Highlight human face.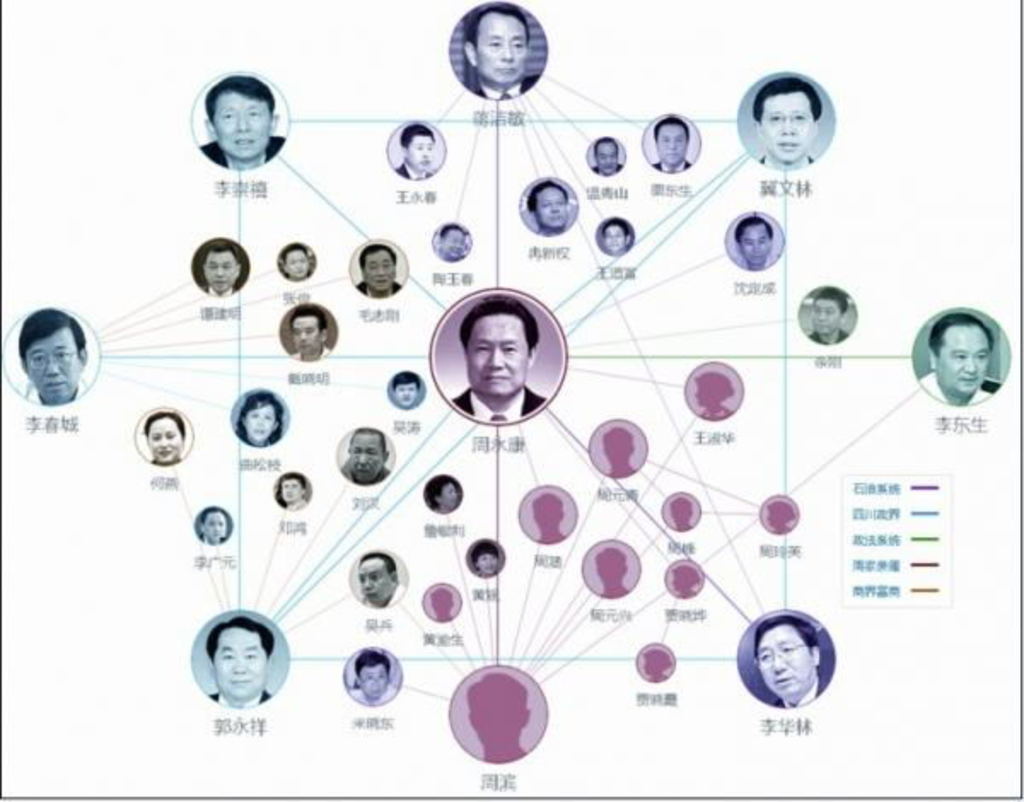
Highlighted region: region(599, 224, 628, 249).
